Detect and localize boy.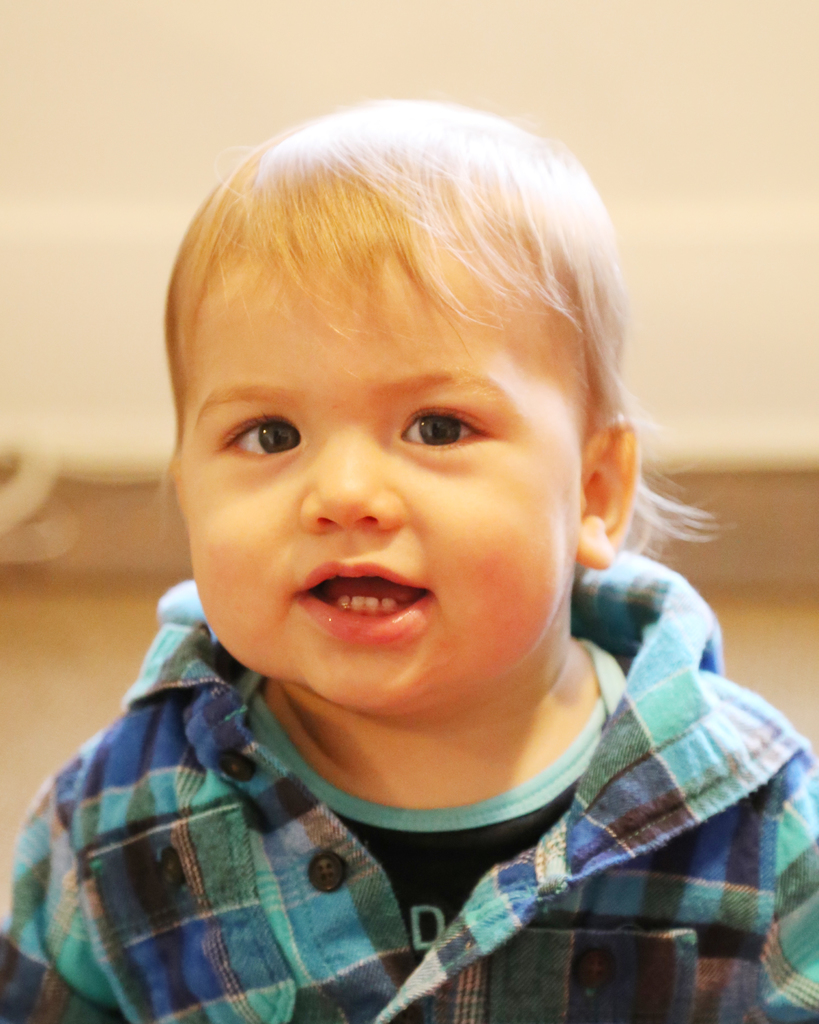
Localized at {"left": 36, "top": 70, "right": 764, "bottom": 1005}.
